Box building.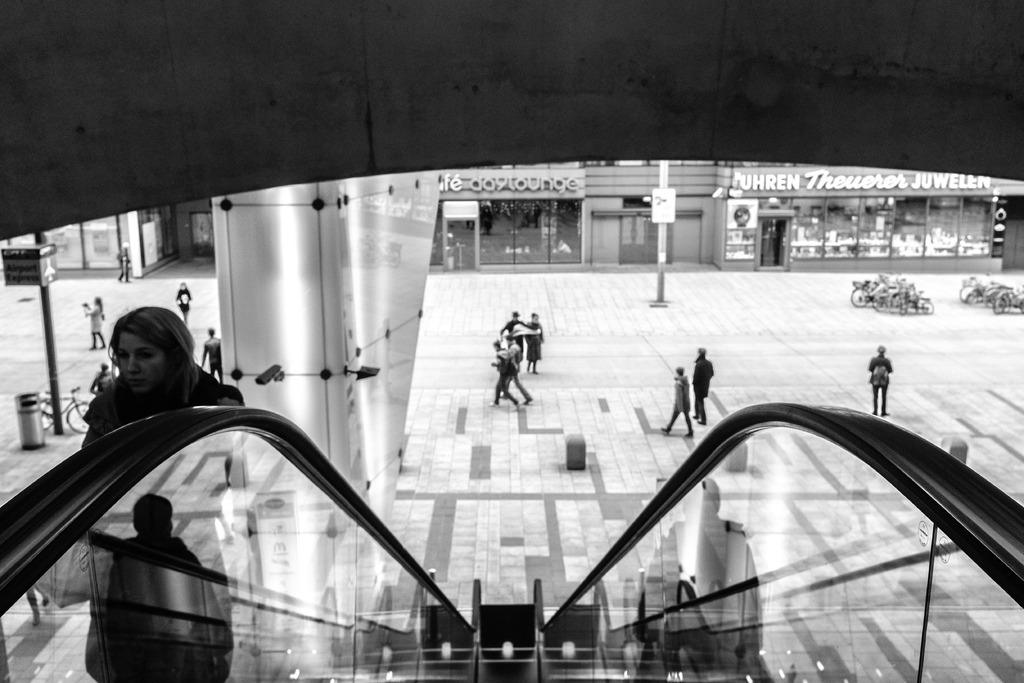
(x1=0, y1=0, x2=1023, y2=682).
